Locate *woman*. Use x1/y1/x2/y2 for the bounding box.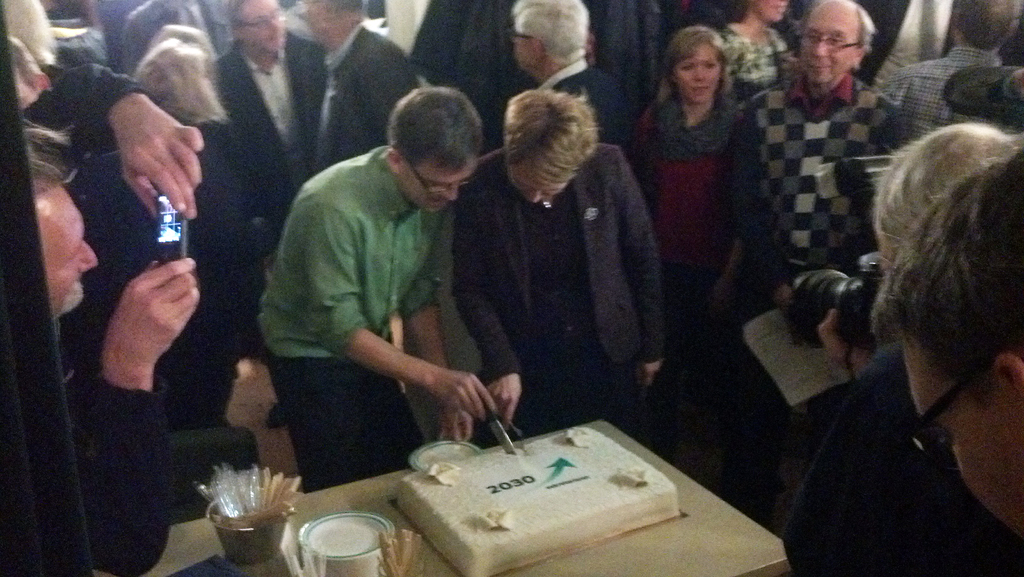
732/0/810/123.
